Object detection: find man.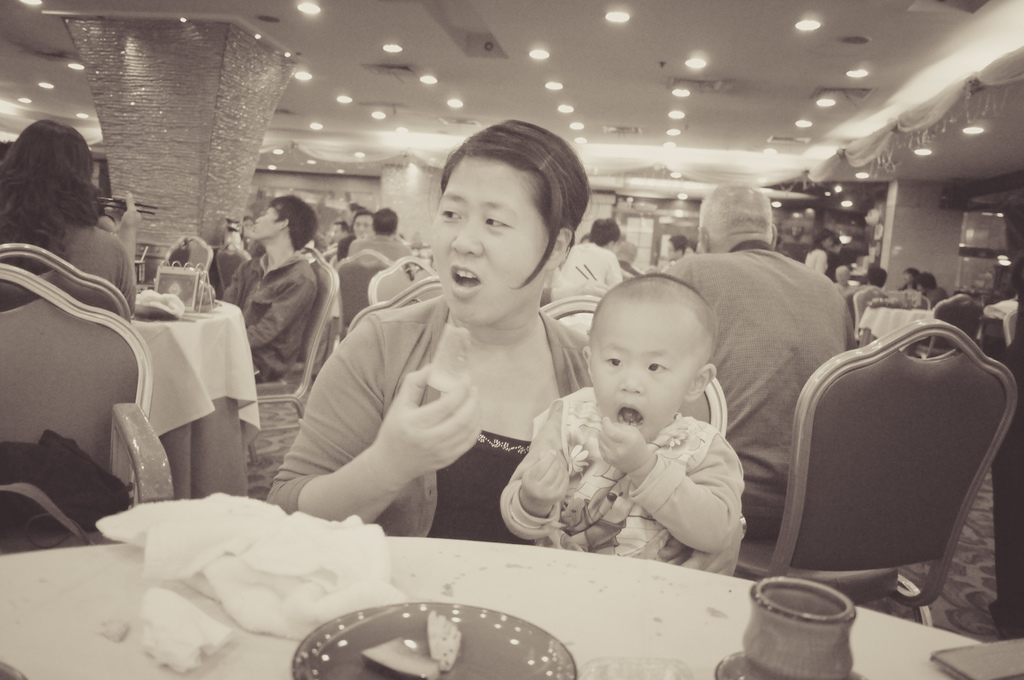
pyautogui.locateOnScreen(663, 181, 858, 546).
